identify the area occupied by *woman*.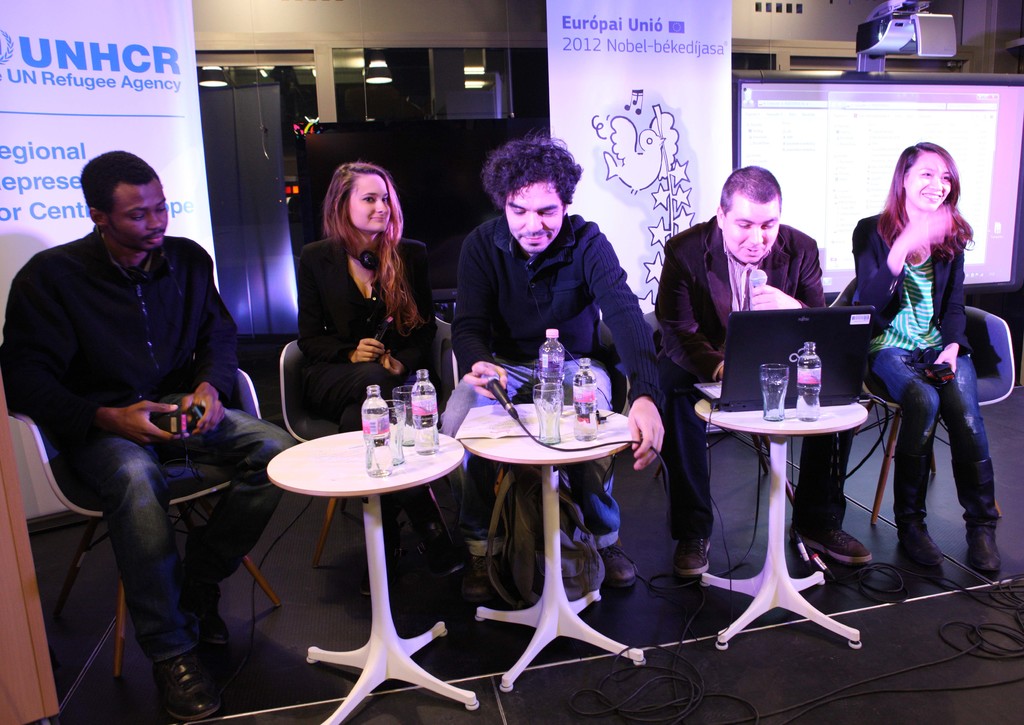
Area: 854 143 987 570.
